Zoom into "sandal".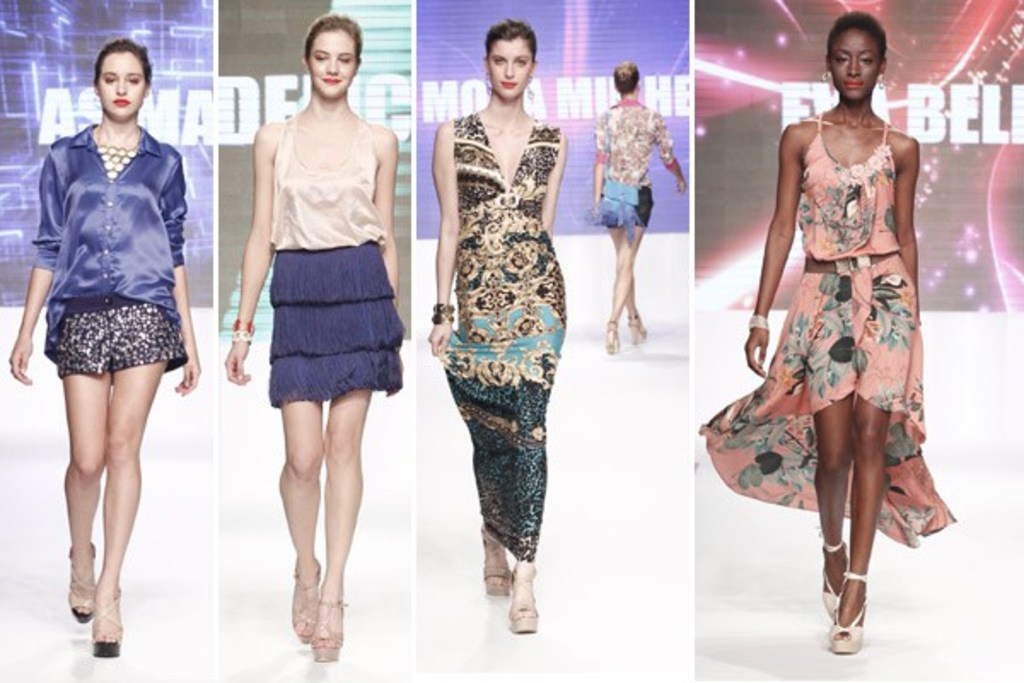
Zoom target: 826 555 865 652.
